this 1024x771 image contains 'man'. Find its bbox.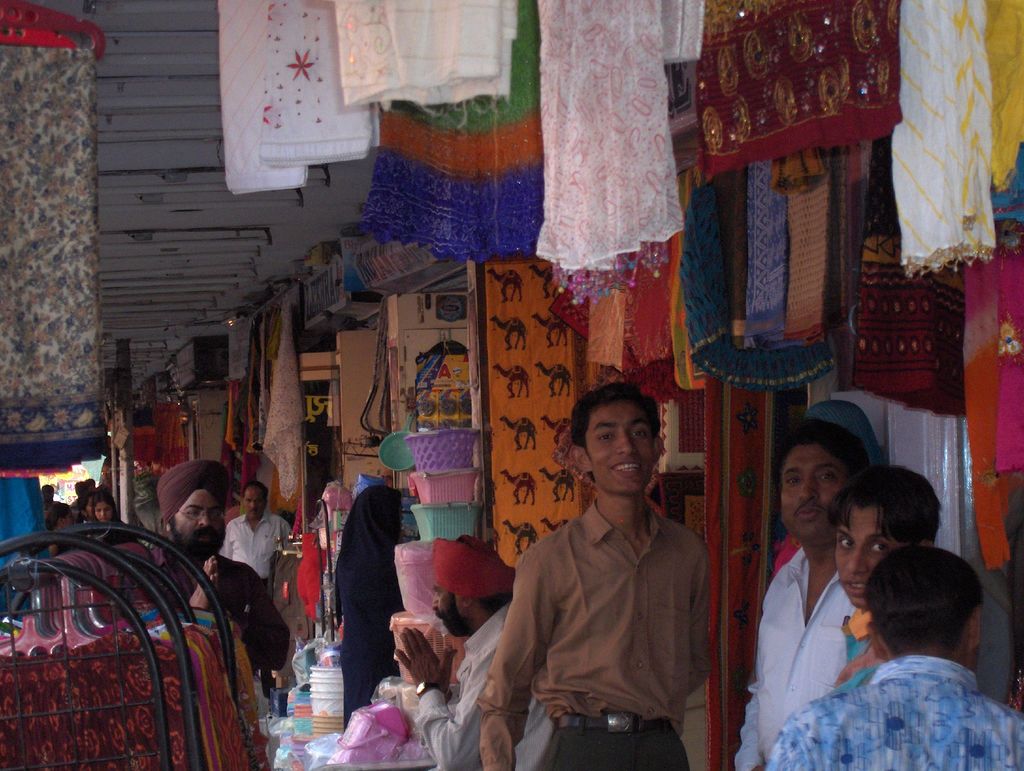
477/387/712/770.
